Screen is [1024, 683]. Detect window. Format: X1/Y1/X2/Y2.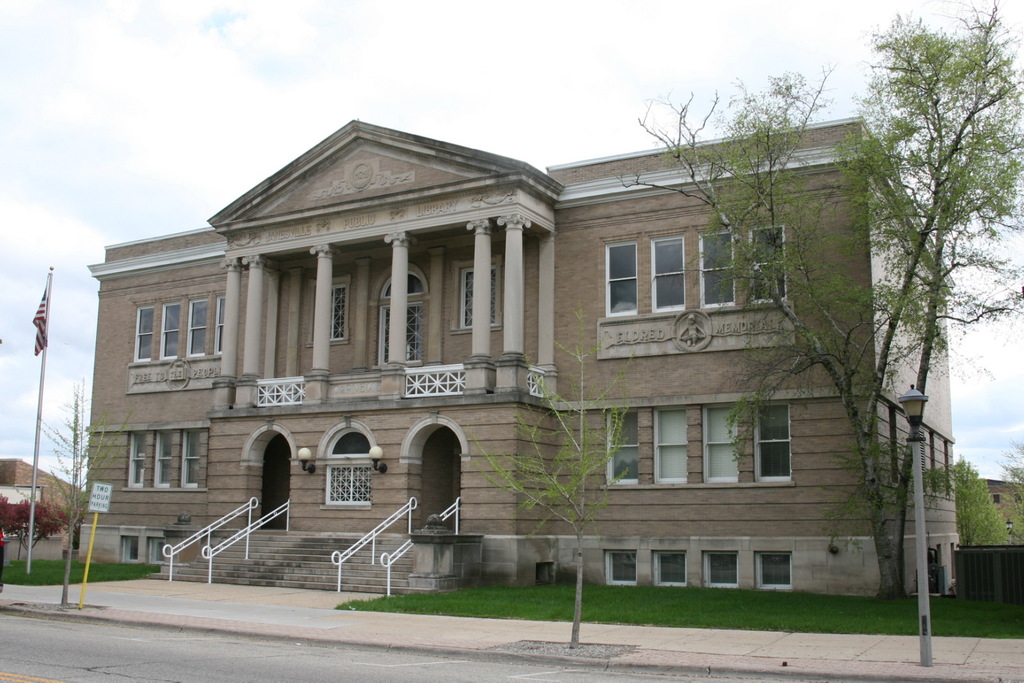
323/463/371/506.
